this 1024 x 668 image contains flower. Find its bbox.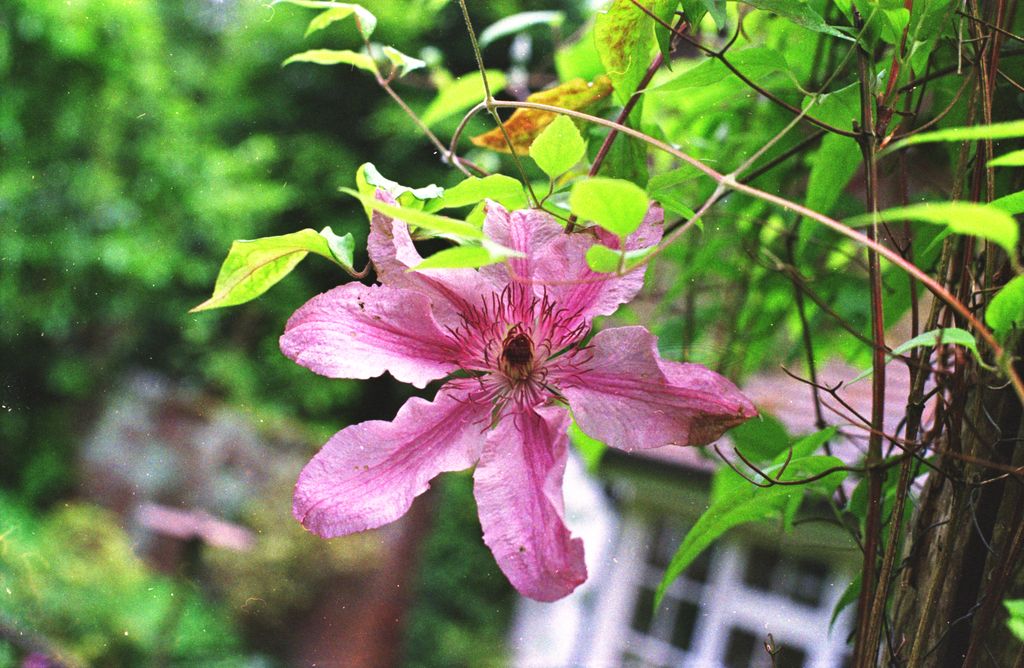
pyautogui.locateOnScreen(293, 184, 763, 604).
